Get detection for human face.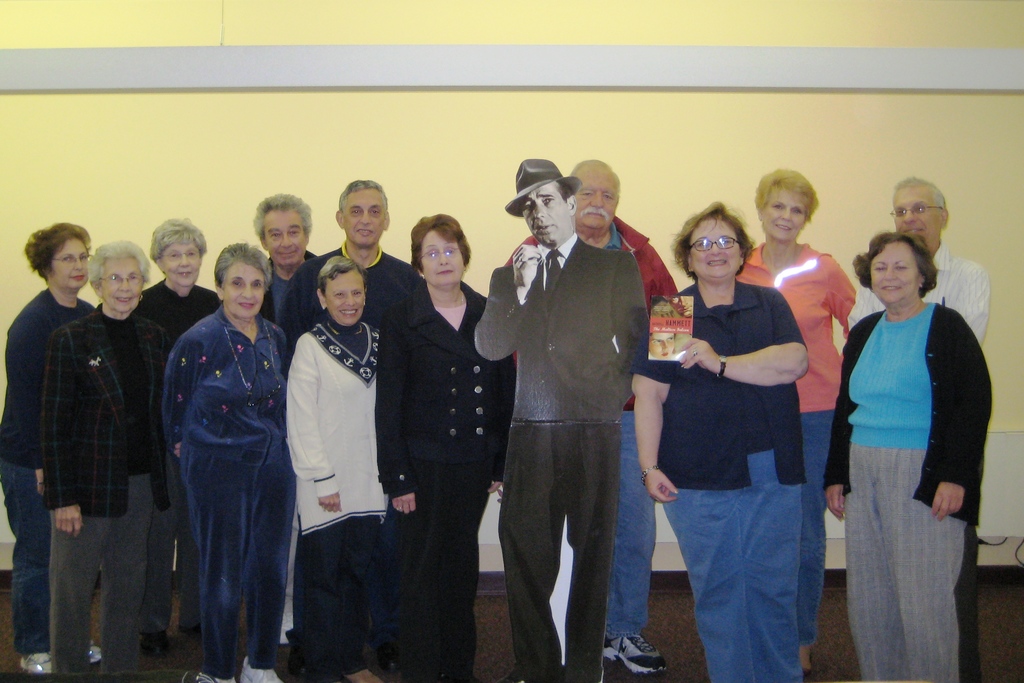
Detection: detection(99, 258, 146, 310).
